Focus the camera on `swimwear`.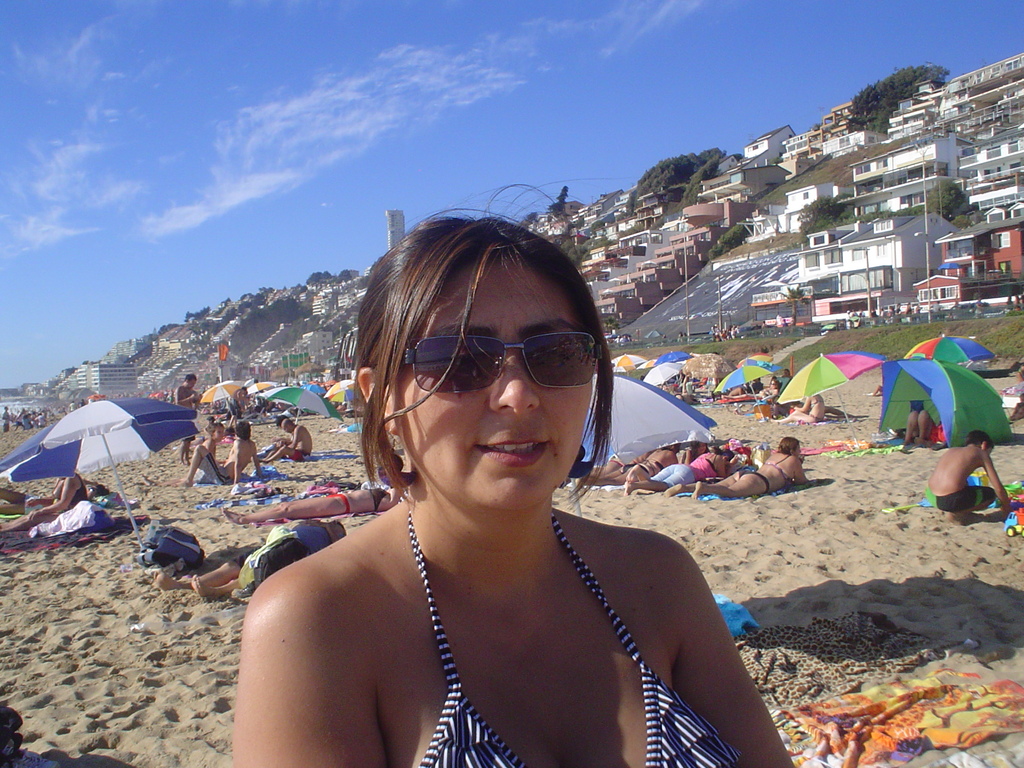
Focus region: (left=645, top=447, right=728, bottom=490).
